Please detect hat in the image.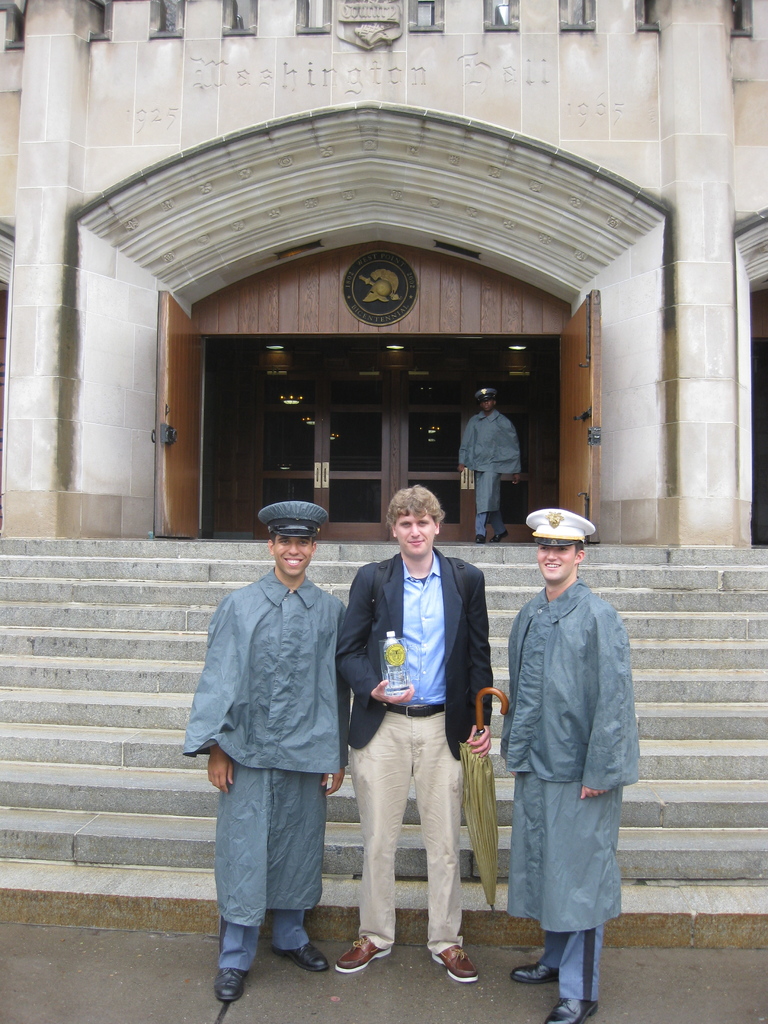
523 511 596 547.
